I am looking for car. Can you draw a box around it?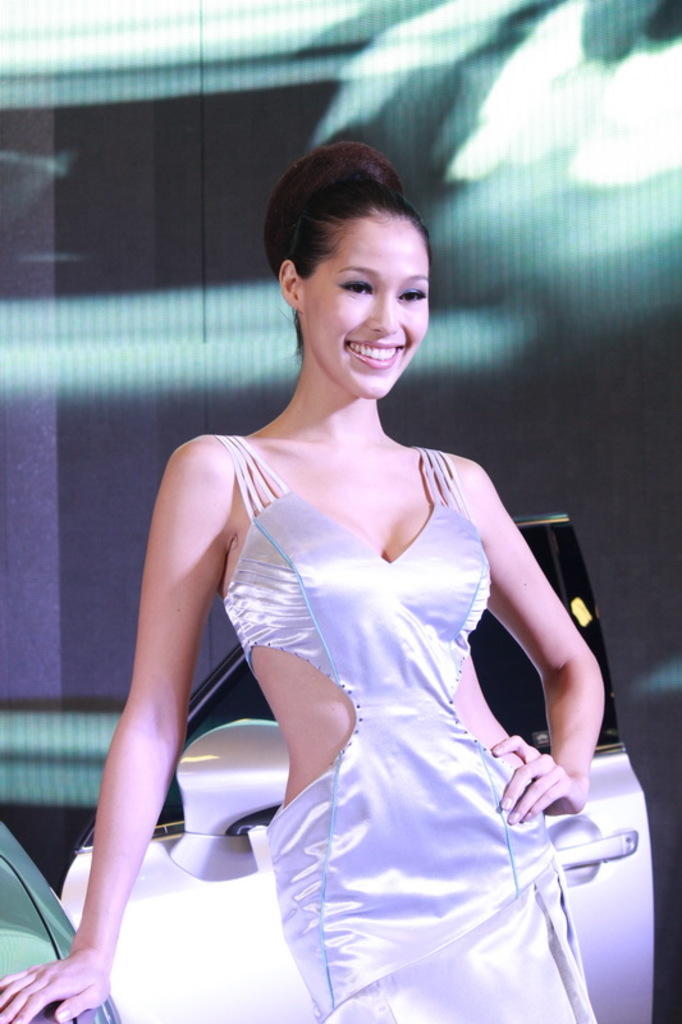
Sure, the bounding box is {"x1": 0, "y1": 513, "x2": 656, "y2": 1023}.
